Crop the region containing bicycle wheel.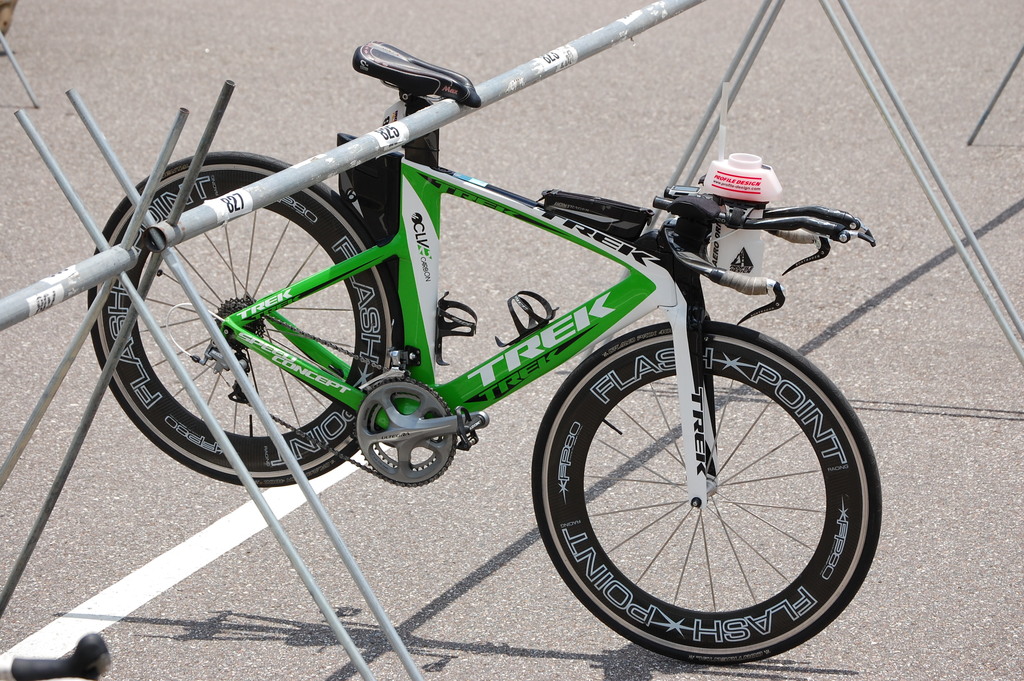
Crop region: (left=59, top=144, right=376, bottom=491).
